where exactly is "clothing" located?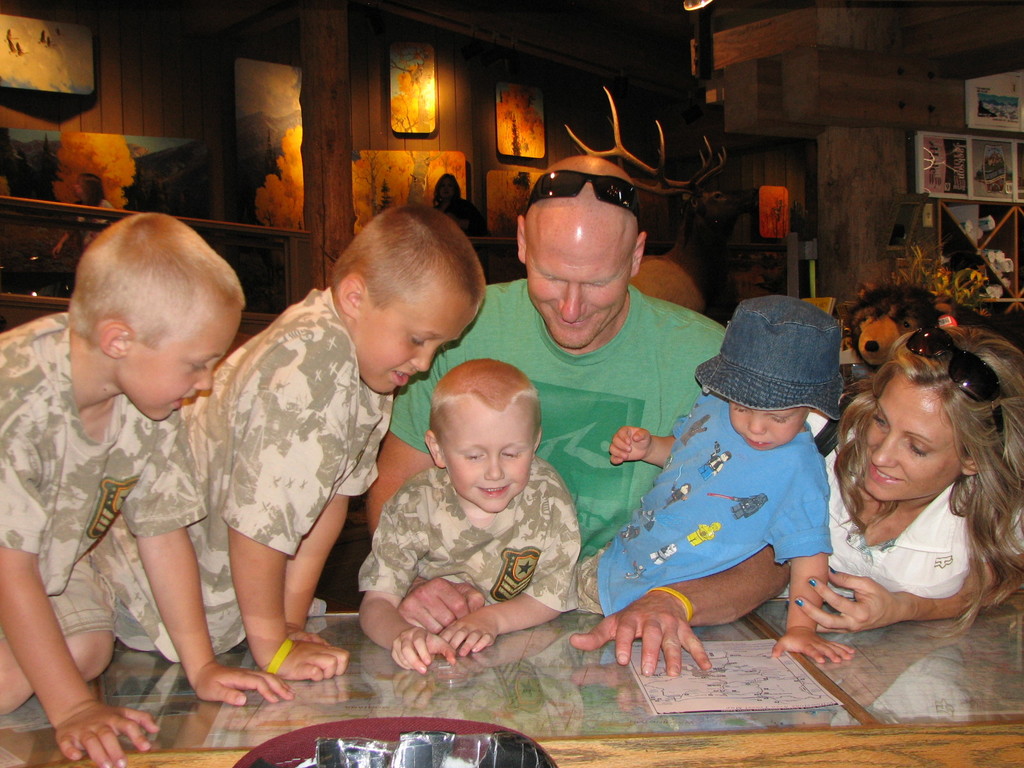
Its bounding box is <region>603, 382, 867, 627</region>.
